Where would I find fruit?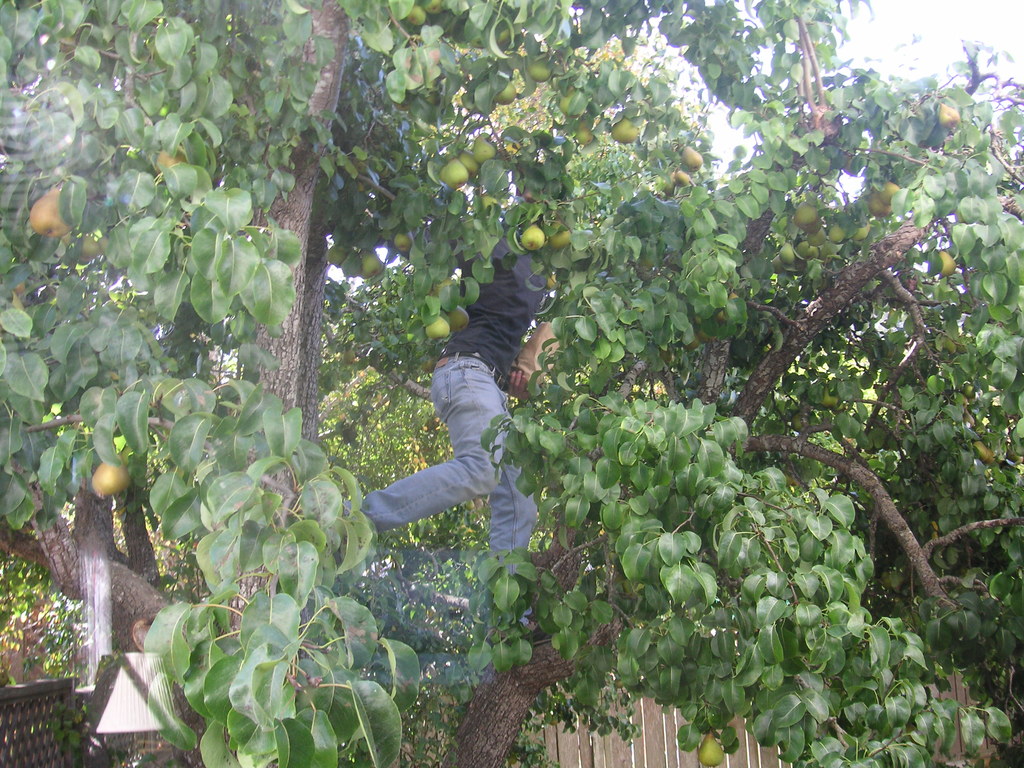
At left=496, top=81, right=520, bottom=104.
